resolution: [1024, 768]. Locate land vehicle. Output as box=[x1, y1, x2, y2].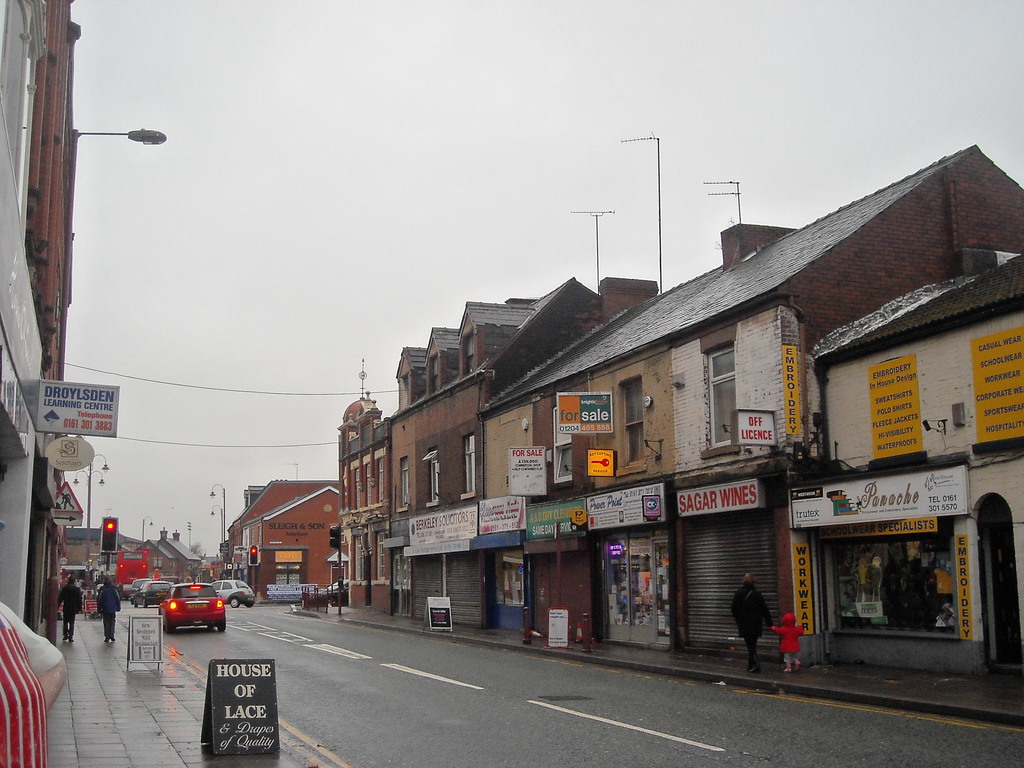
box=[115, 548, 150, 597].
